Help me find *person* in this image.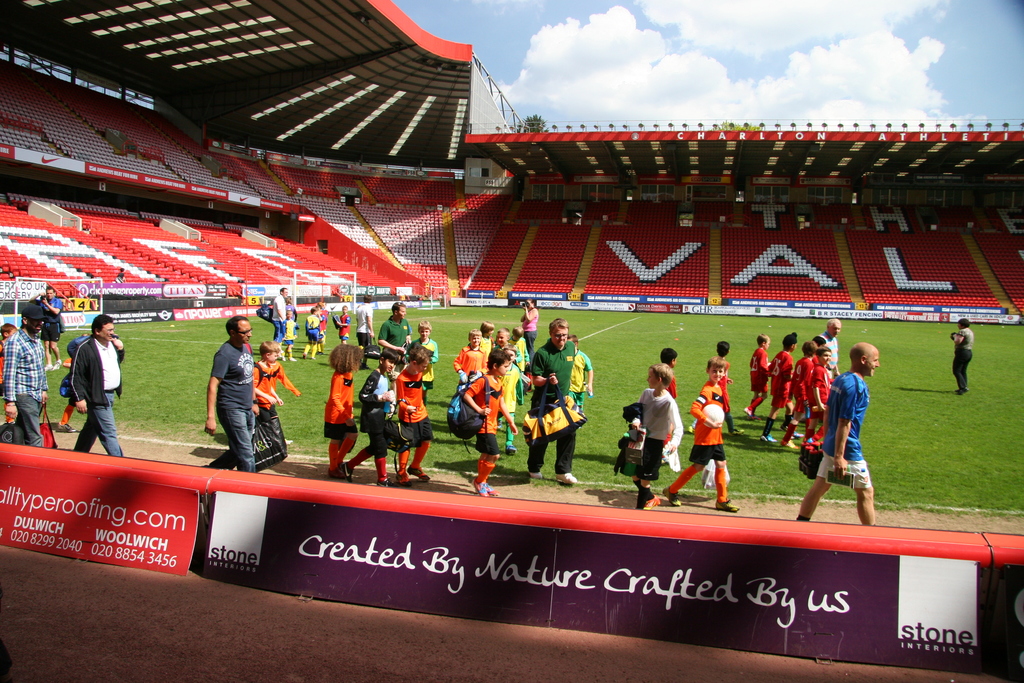
Found it: left=1, top=297, right=49, bottom=448.
